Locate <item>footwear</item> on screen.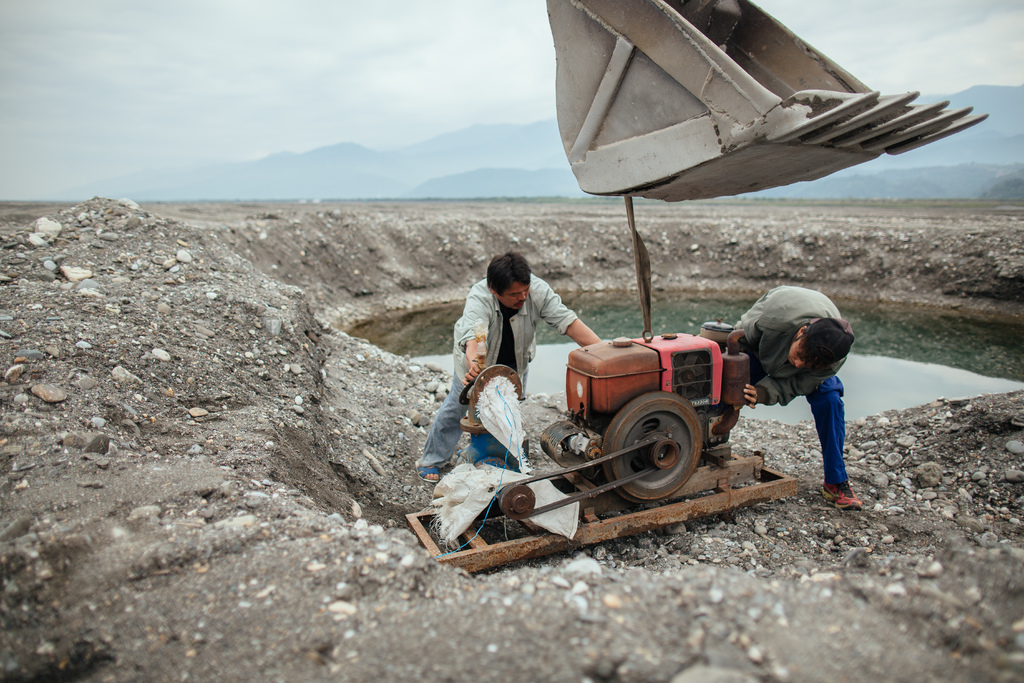
On screen at (822, 479, 865, 512).
